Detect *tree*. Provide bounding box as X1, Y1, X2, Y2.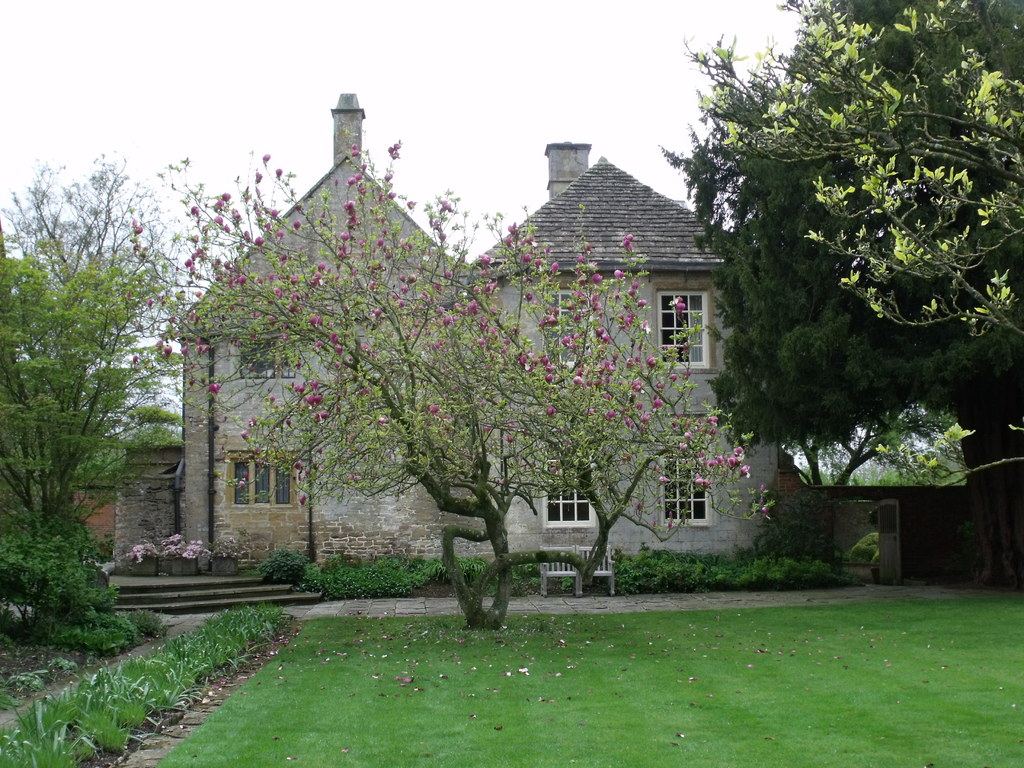
768, 67, 1023, 583.
